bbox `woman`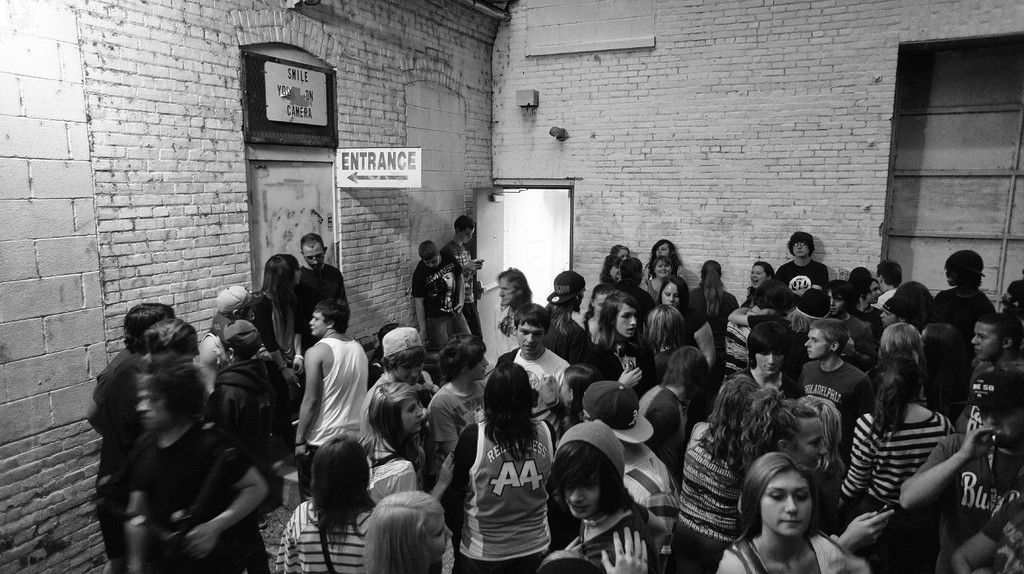
x1=431, y1=358, x2=569, y2=573
